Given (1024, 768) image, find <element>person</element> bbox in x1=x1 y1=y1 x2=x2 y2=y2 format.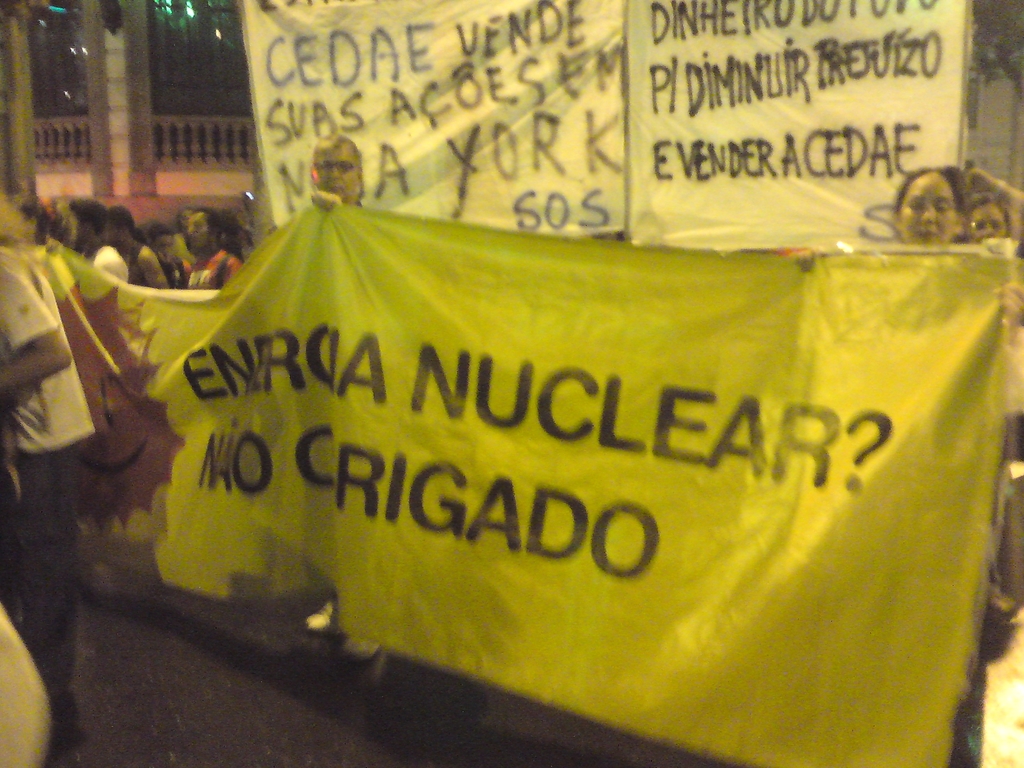
x1=0 y1=236 x2=110 y2=753.
